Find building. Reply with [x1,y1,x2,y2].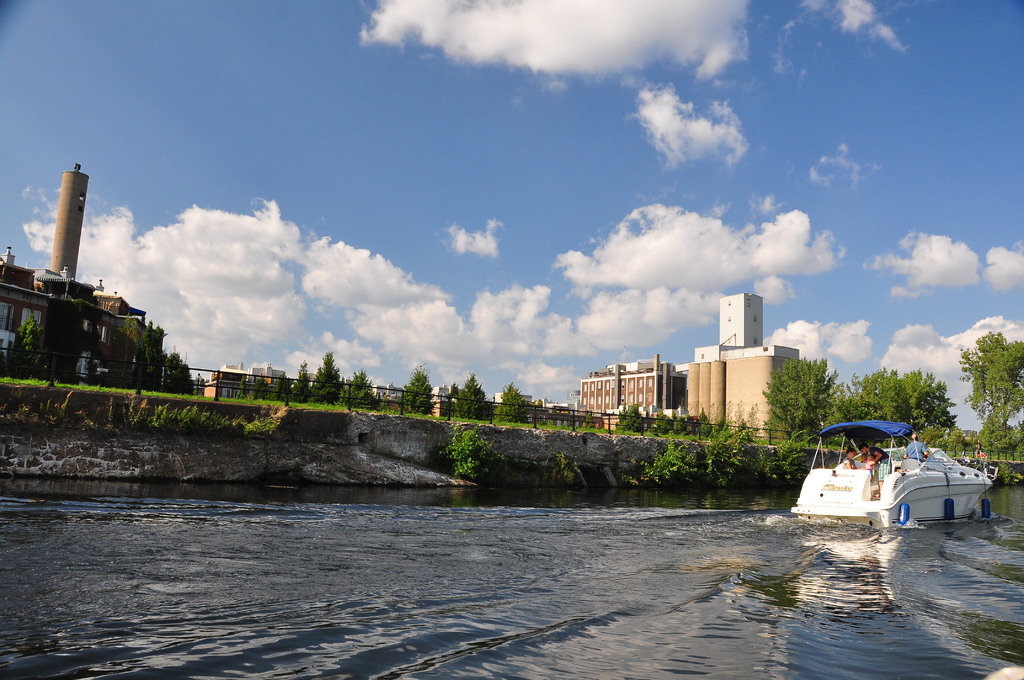
[580,353,686,416].
